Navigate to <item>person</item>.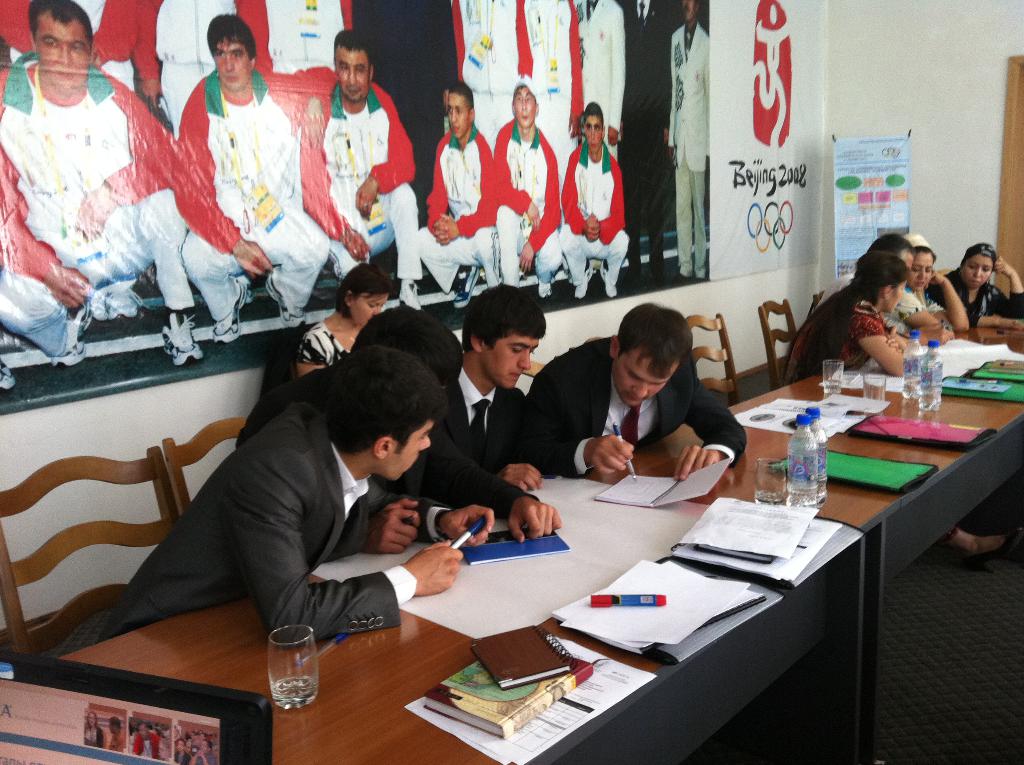
Navigation target: rect(234, 301, 558, 558).
